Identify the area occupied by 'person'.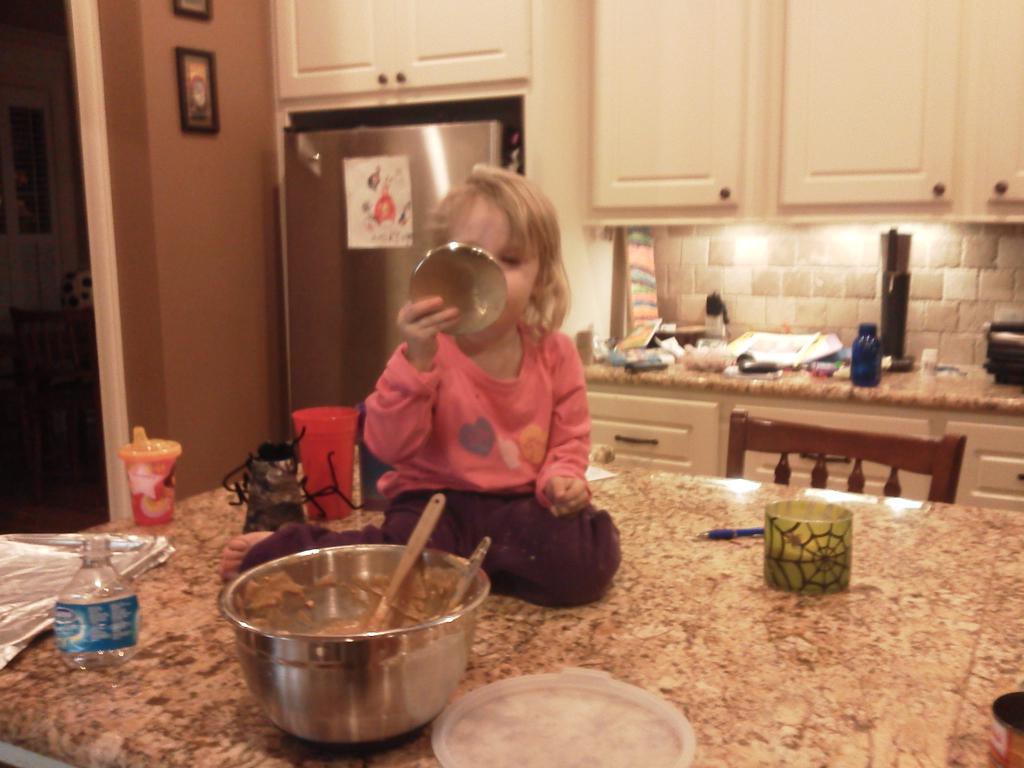
Area: pyautogui.locateOnScreen(216, 164, 623, 606).
